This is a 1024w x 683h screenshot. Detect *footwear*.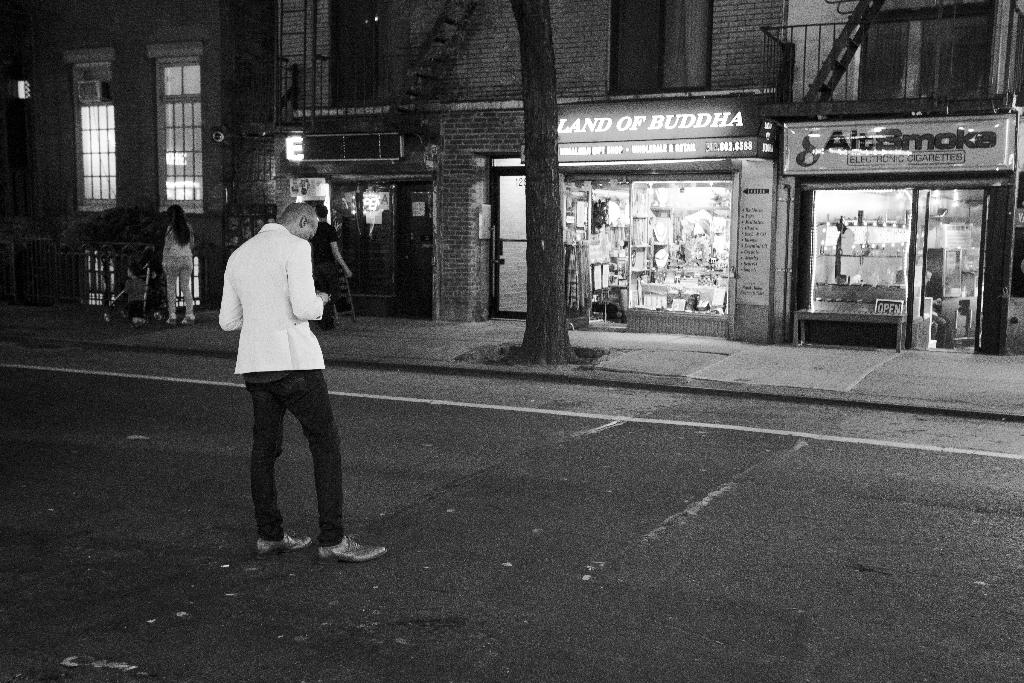
(253,532,323,554).
